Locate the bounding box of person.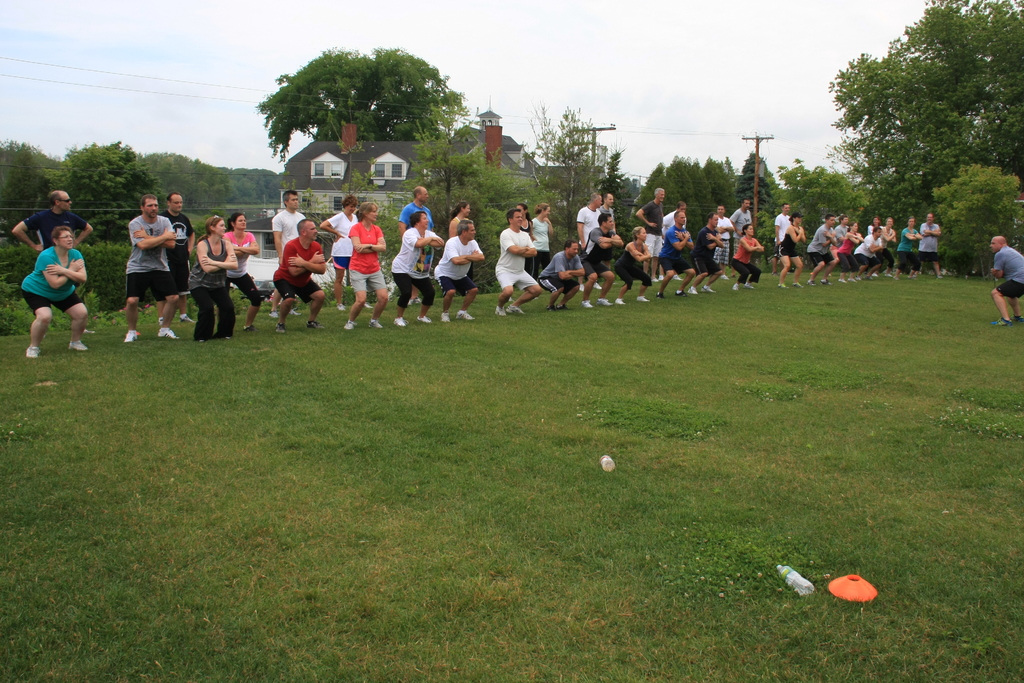
Bounding box: x1=435, y1=219, x2=484, y2=324.
